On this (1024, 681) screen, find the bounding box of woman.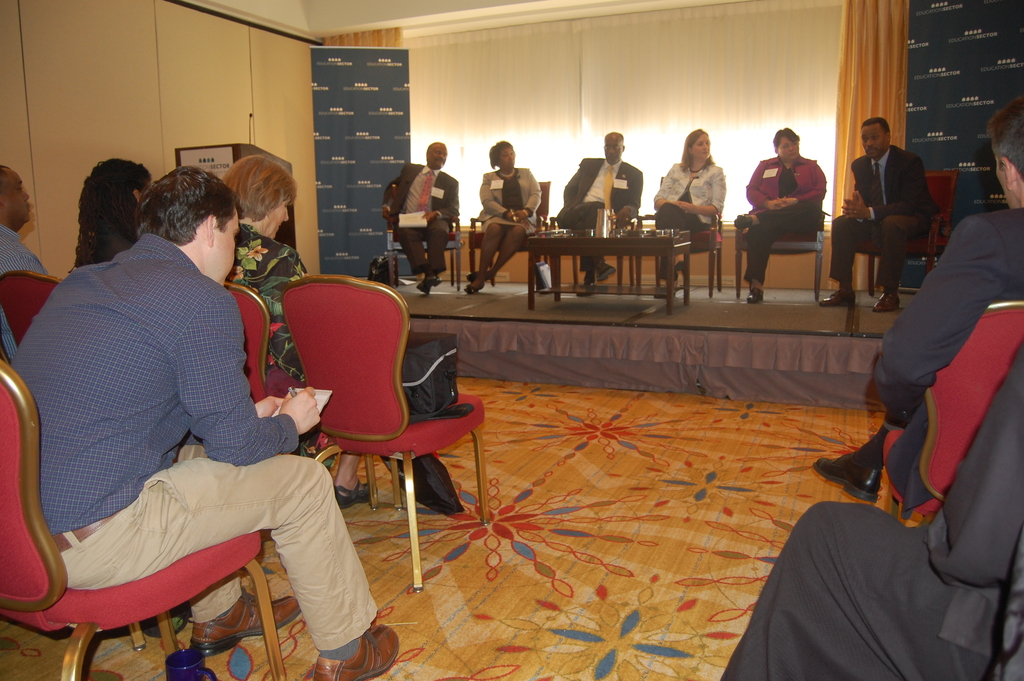
Bounding box: region(750, 117, 842, 303).
